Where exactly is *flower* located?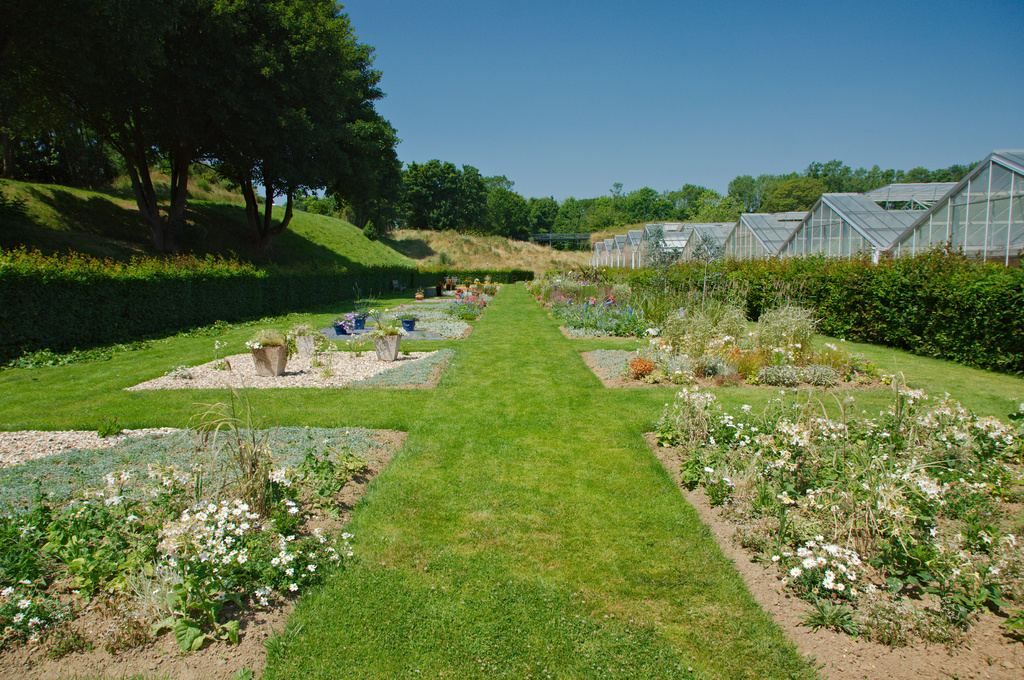
Its bounding box is region(31, 619, 40, 626).
